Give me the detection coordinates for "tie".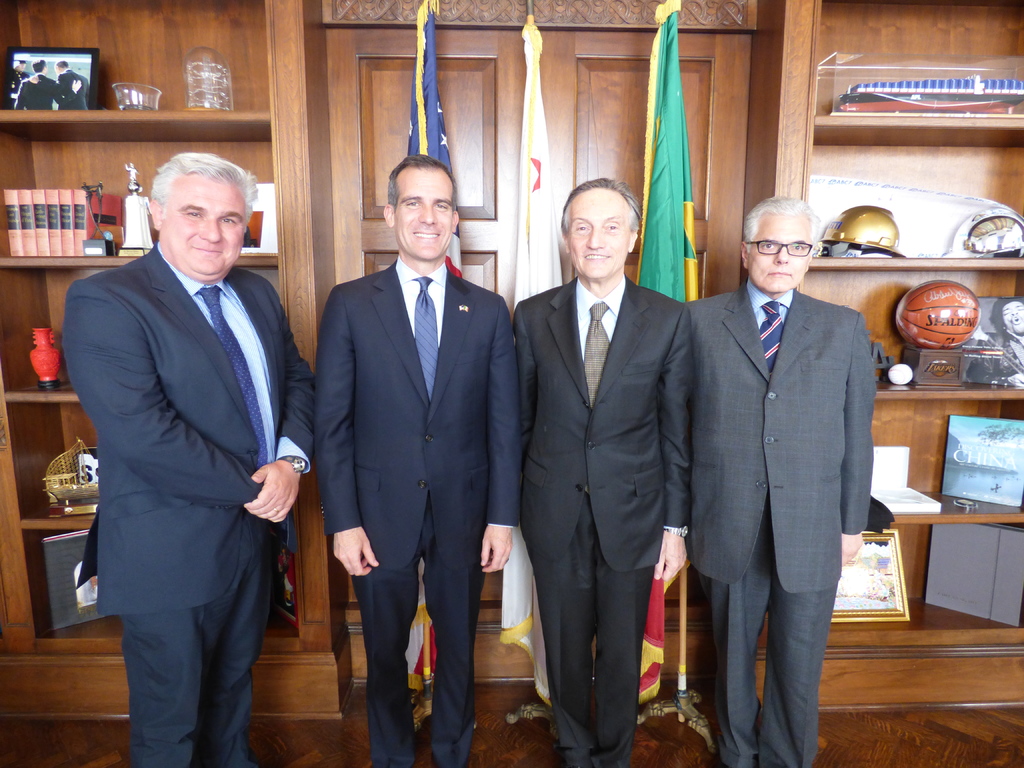
756, 296, 787, 374.
